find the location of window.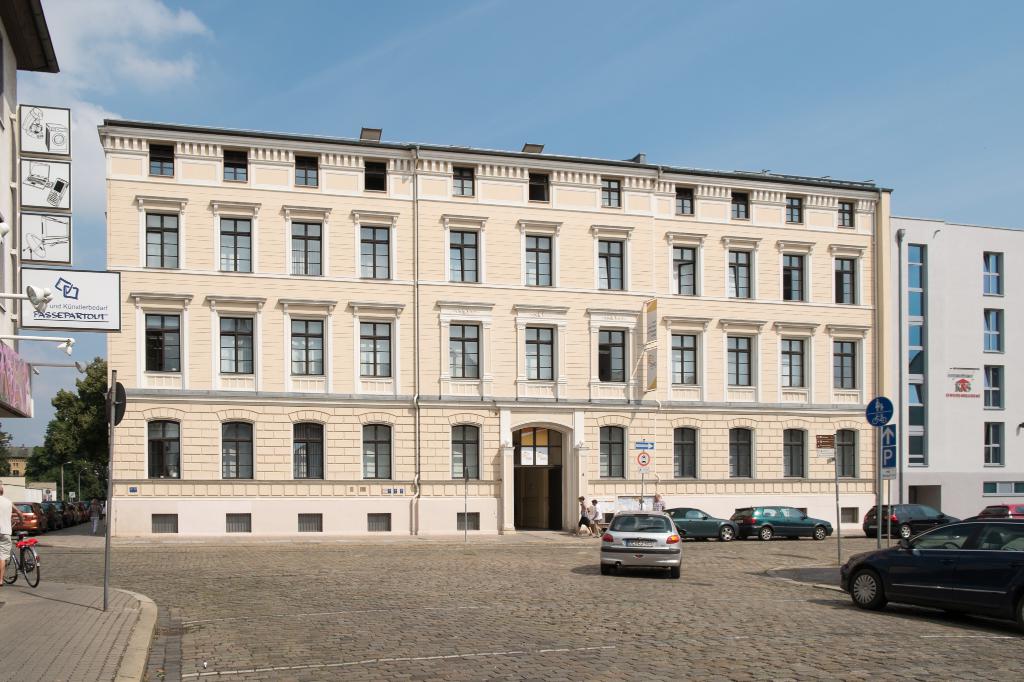
Location: select_region(833, 427, 860, 479).
